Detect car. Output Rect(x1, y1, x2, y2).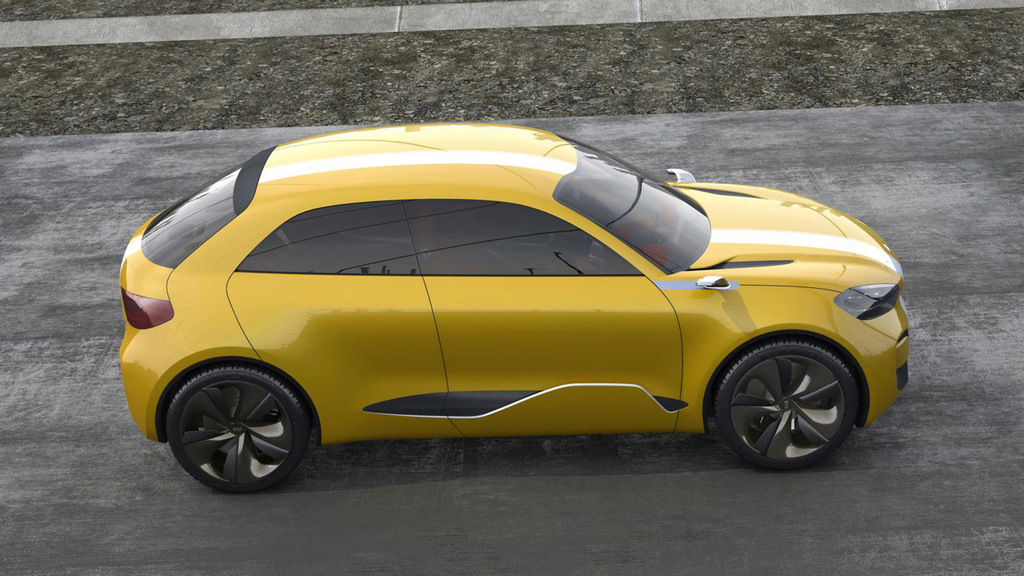
Rect(105, 124, 905, 494).
